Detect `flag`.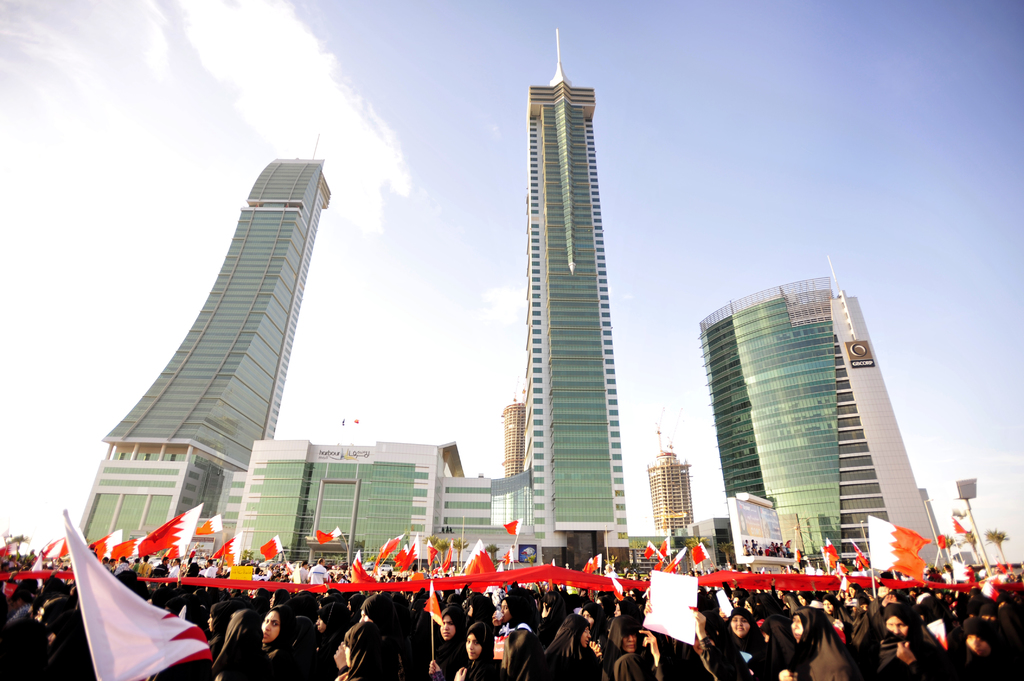
Detected at x1=189, y1=514, x2=228, y2=538.
